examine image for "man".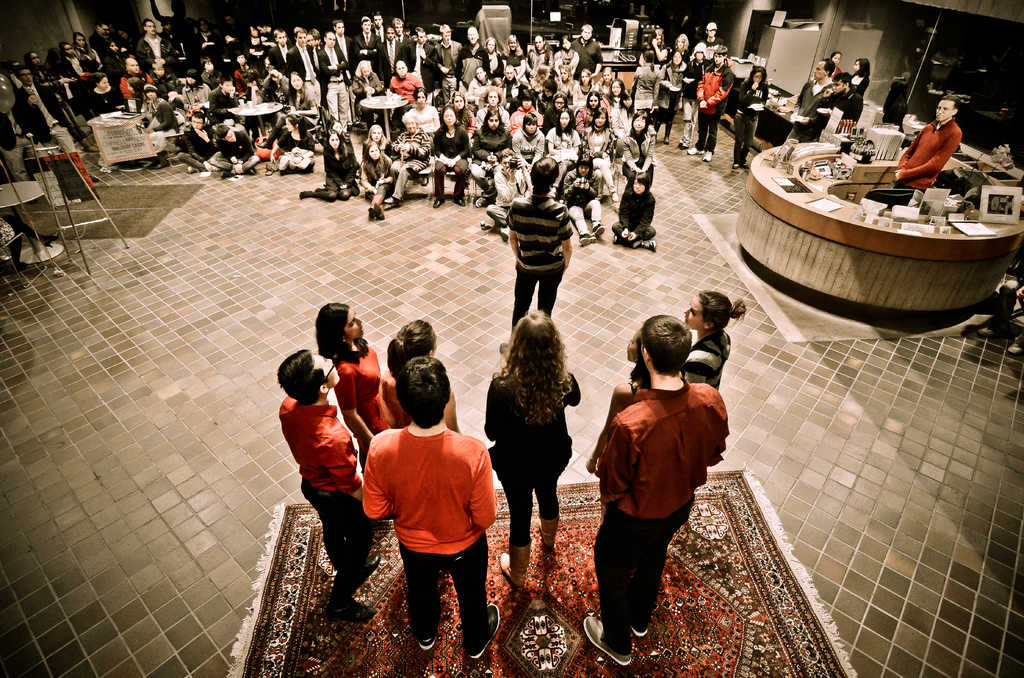
Examination result: region(785, 60, 835, 141).
